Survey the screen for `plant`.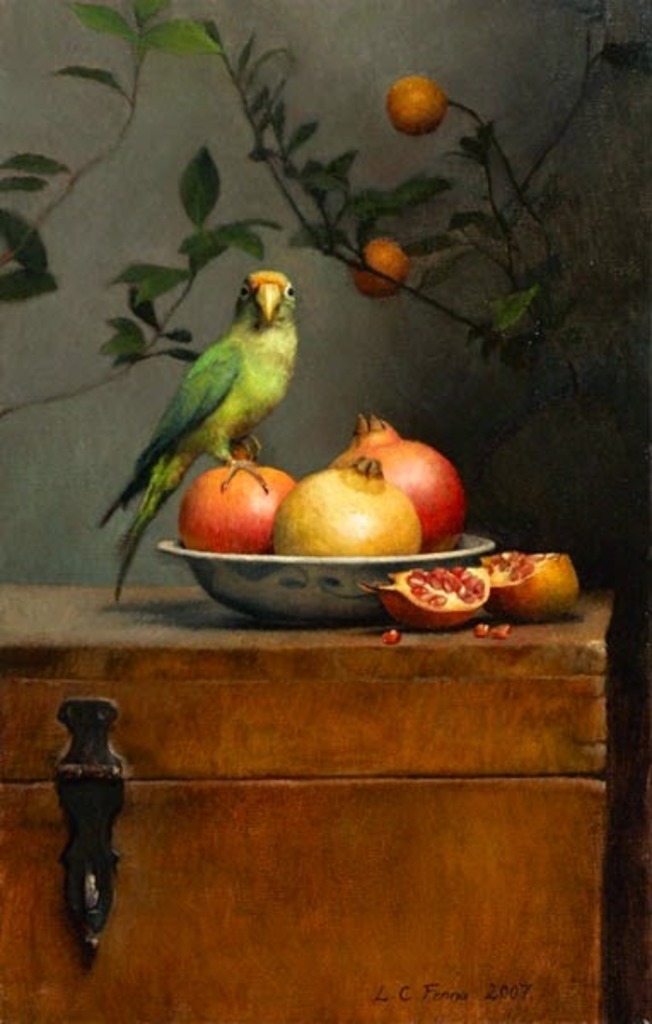
Survey found: 0 138 271 418.
